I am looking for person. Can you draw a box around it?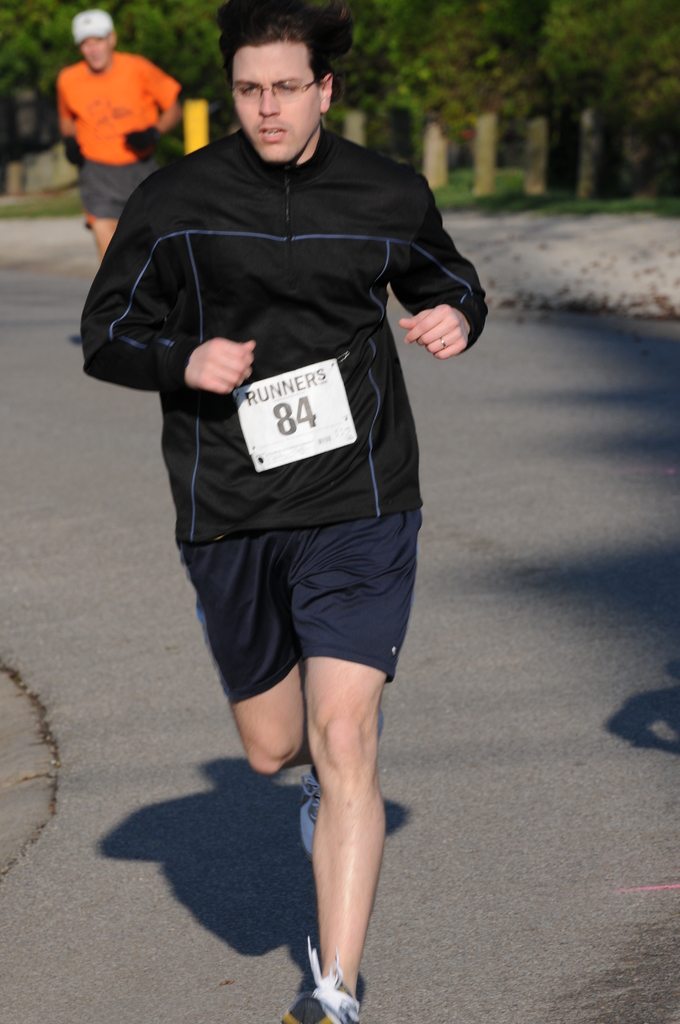
Sure, the bounding box is box=[51, 1, 180, 264].
